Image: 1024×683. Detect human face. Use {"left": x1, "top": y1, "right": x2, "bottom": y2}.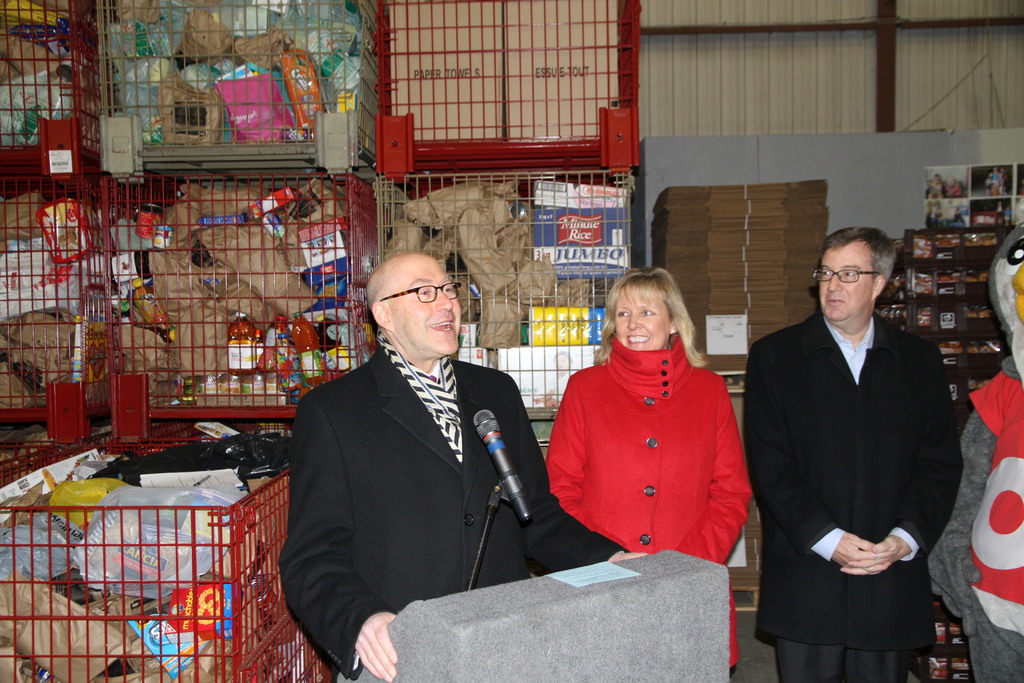
{"left": 1012, "top": 263, "right": 1023, "bottom": 322}.
